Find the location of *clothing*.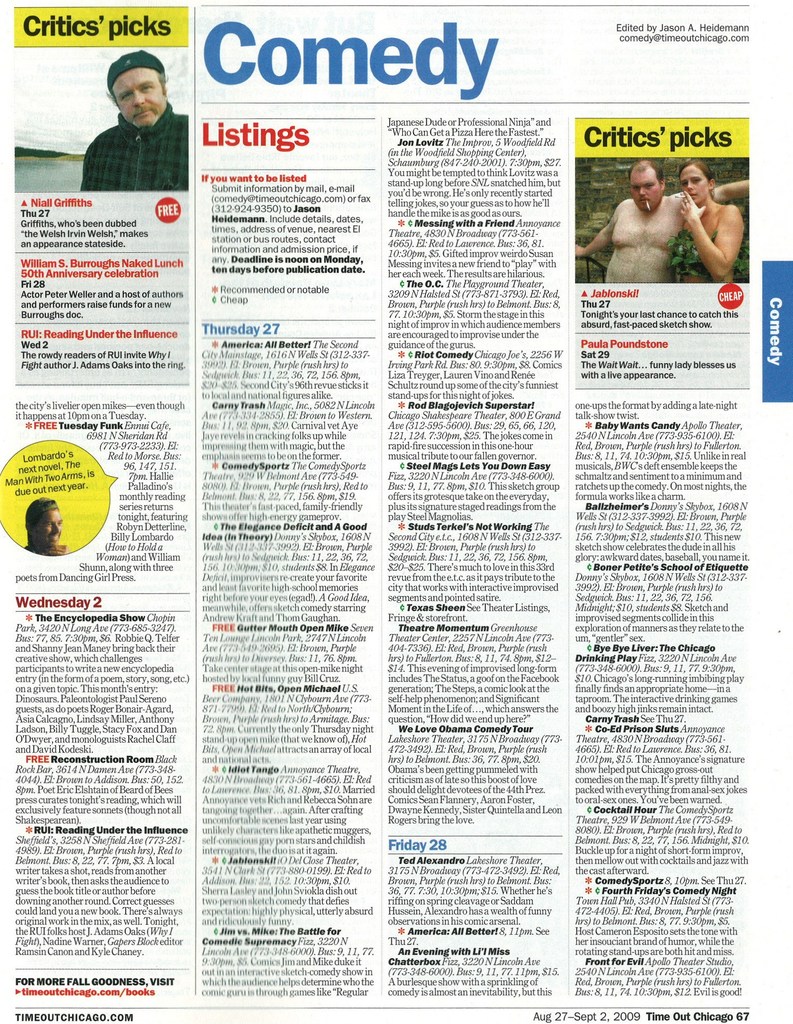
Location: crop(661, 211, 723, 282).
